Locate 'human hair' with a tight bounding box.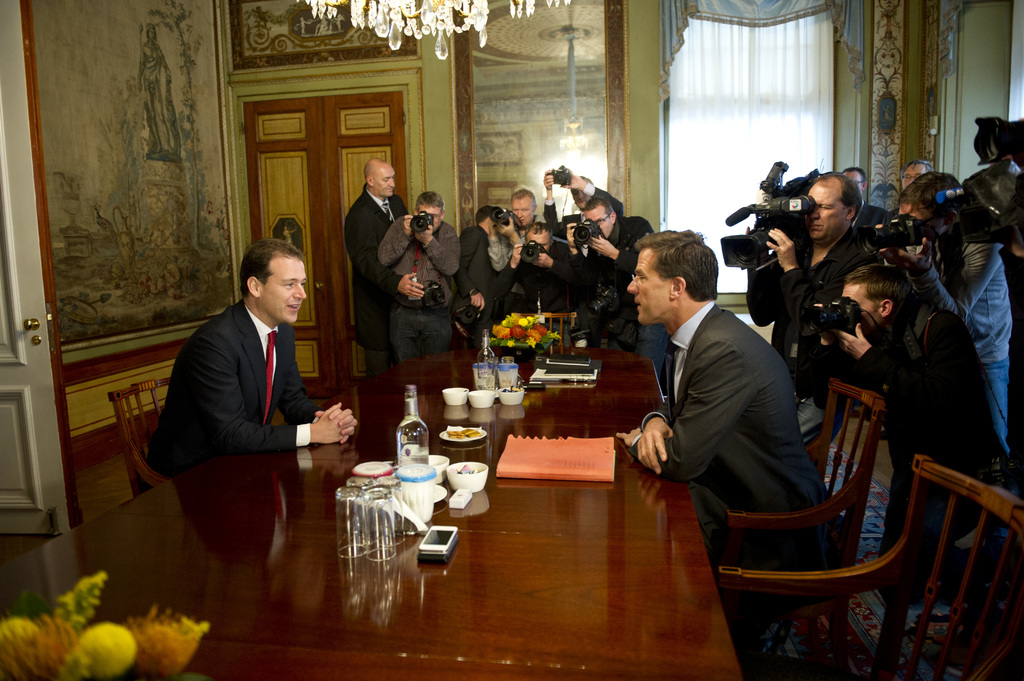
left=228, top=237, right=300, bottom=315.
